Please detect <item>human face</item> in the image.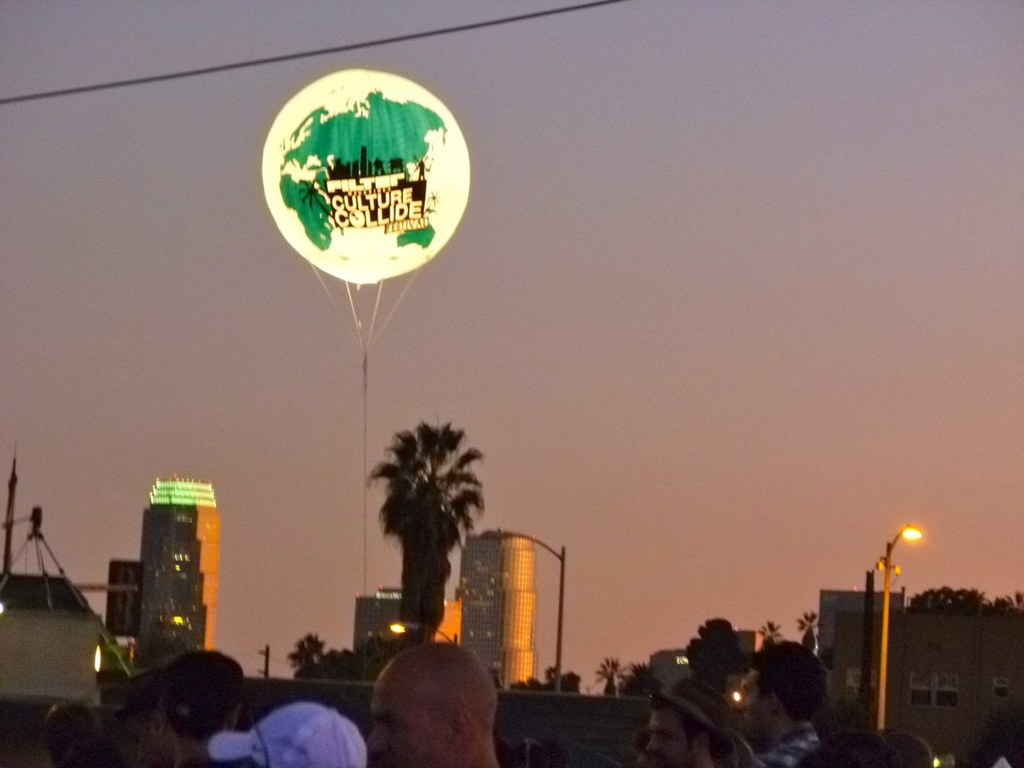
<bbox>737, 674, 769, 726</bbox>.
